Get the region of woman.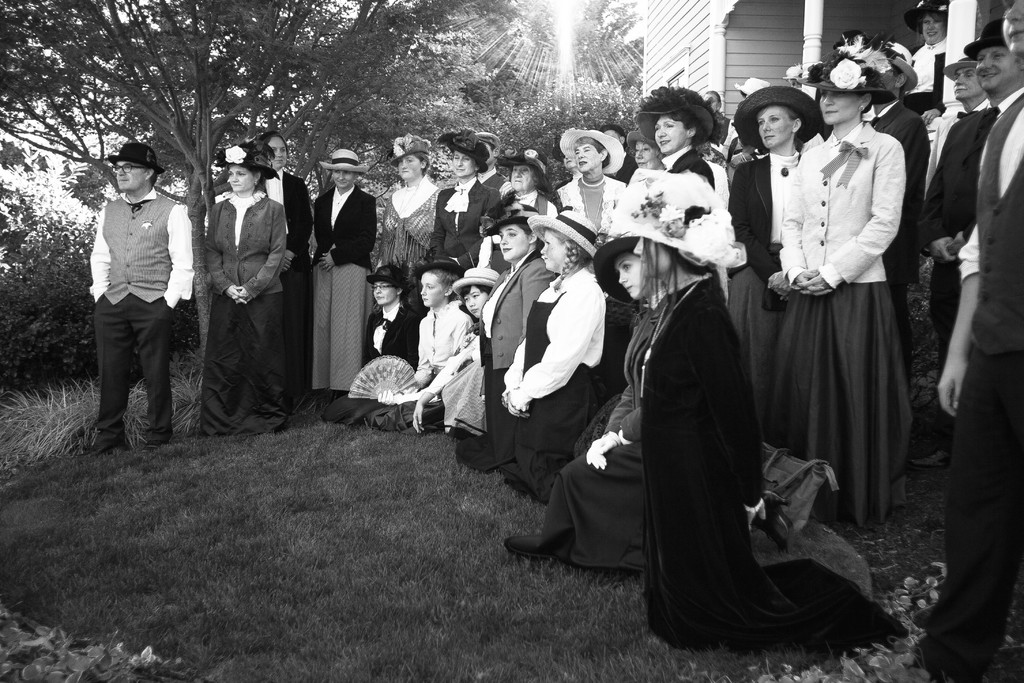
(726,83,829,452).
